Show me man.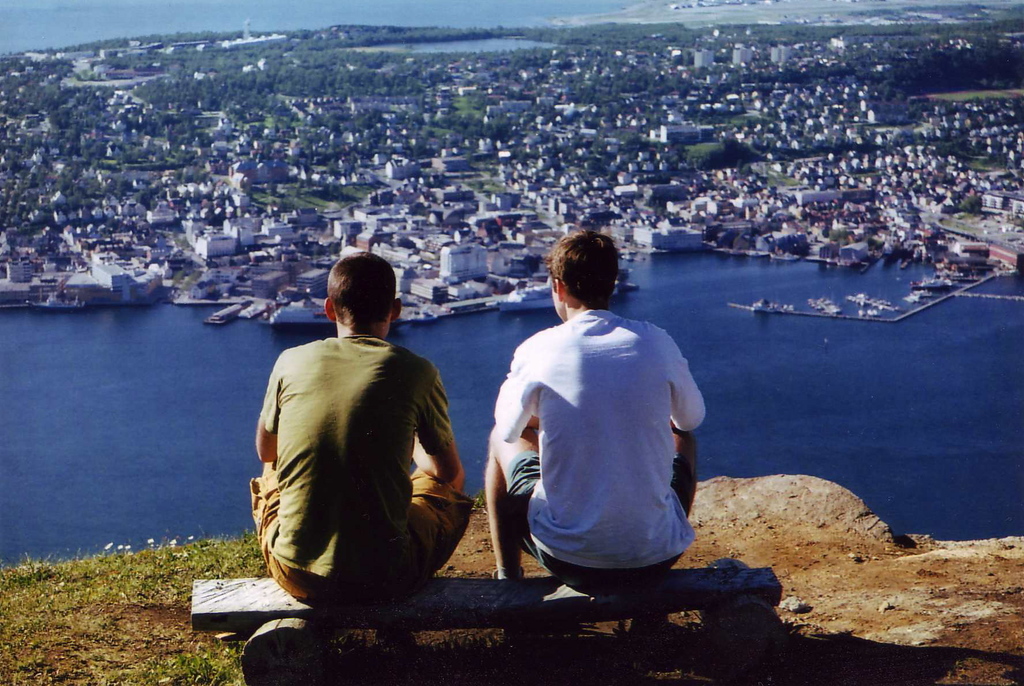
man is here: locate(244, 248, 472, 606).
